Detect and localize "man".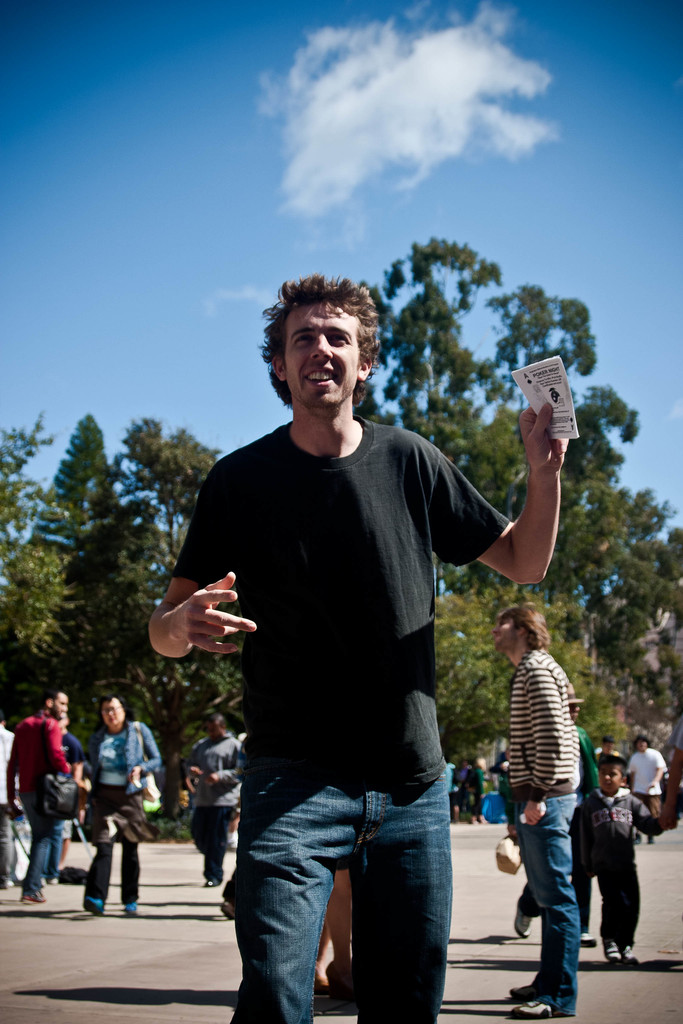
Localized at <box>511,691,601,949</box>.
